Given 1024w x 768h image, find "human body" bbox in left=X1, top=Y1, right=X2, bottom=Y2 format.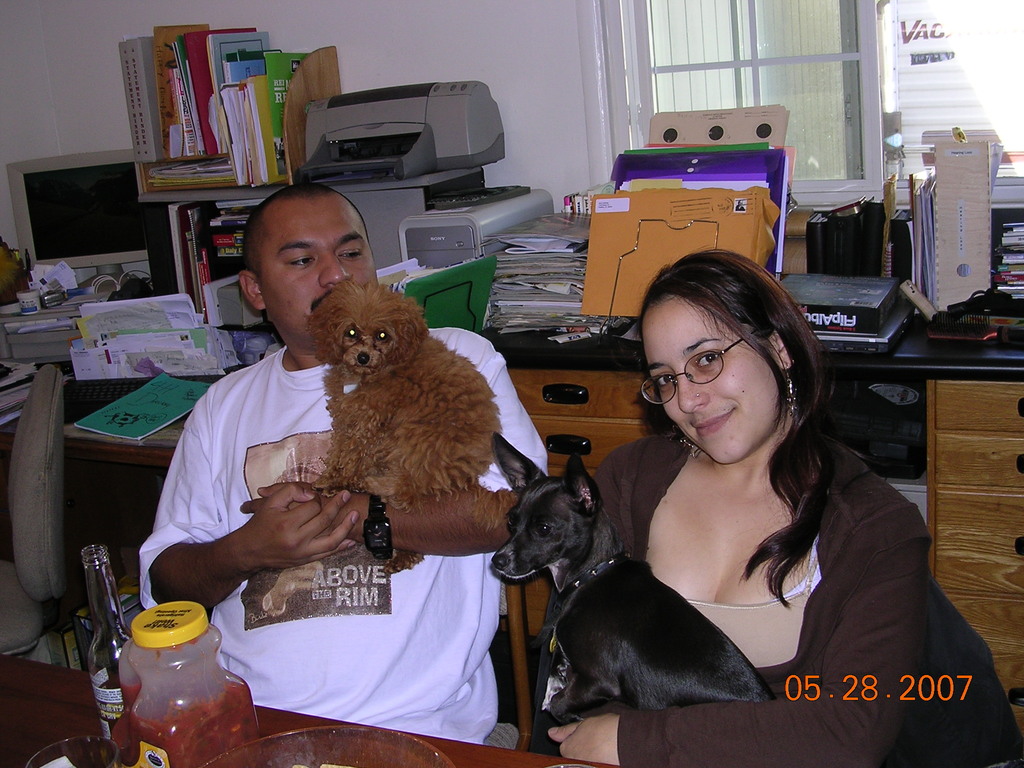
left=524, top=263, right=965, bottom=743.
